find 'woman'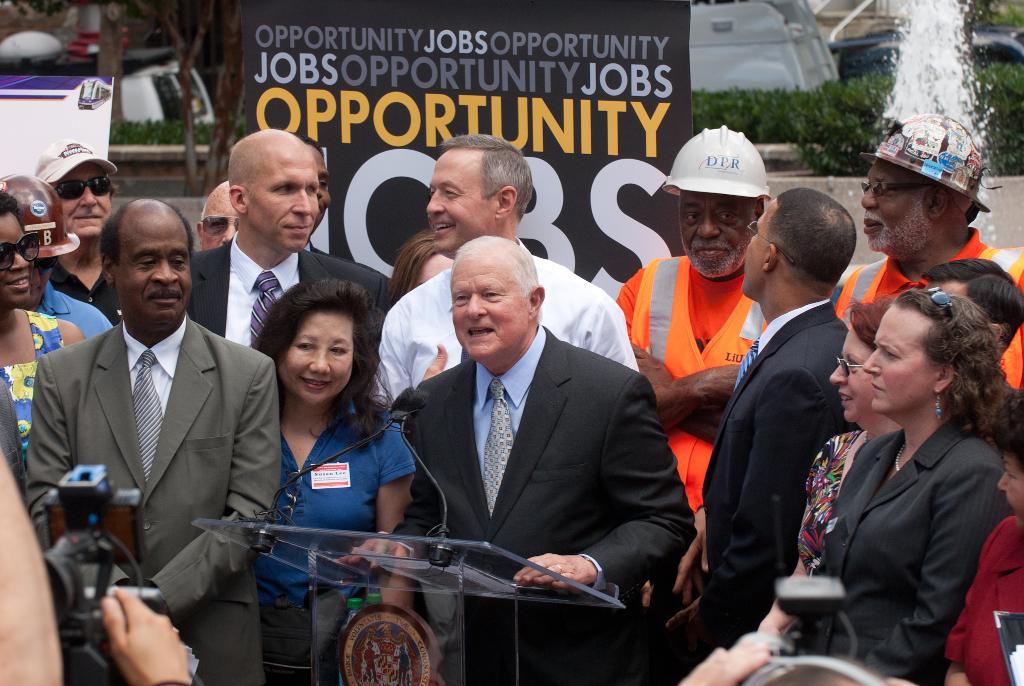
(left=945, top=410, right=1023, bottom=685)
